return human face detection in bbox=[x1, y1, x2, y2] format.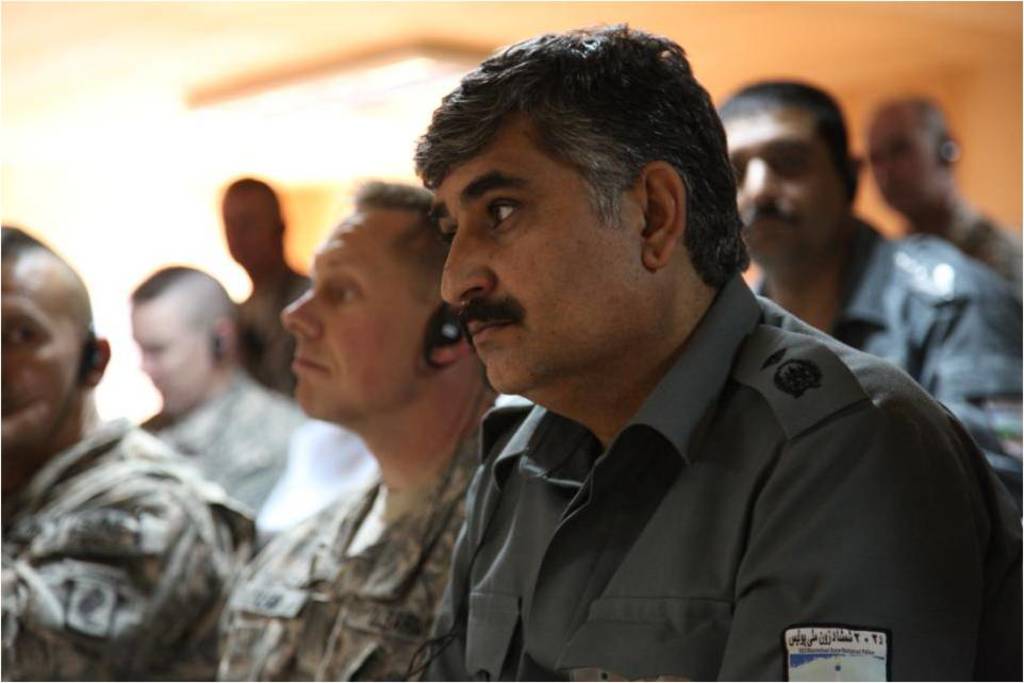
bbox=[219, 201, 269, 261].
